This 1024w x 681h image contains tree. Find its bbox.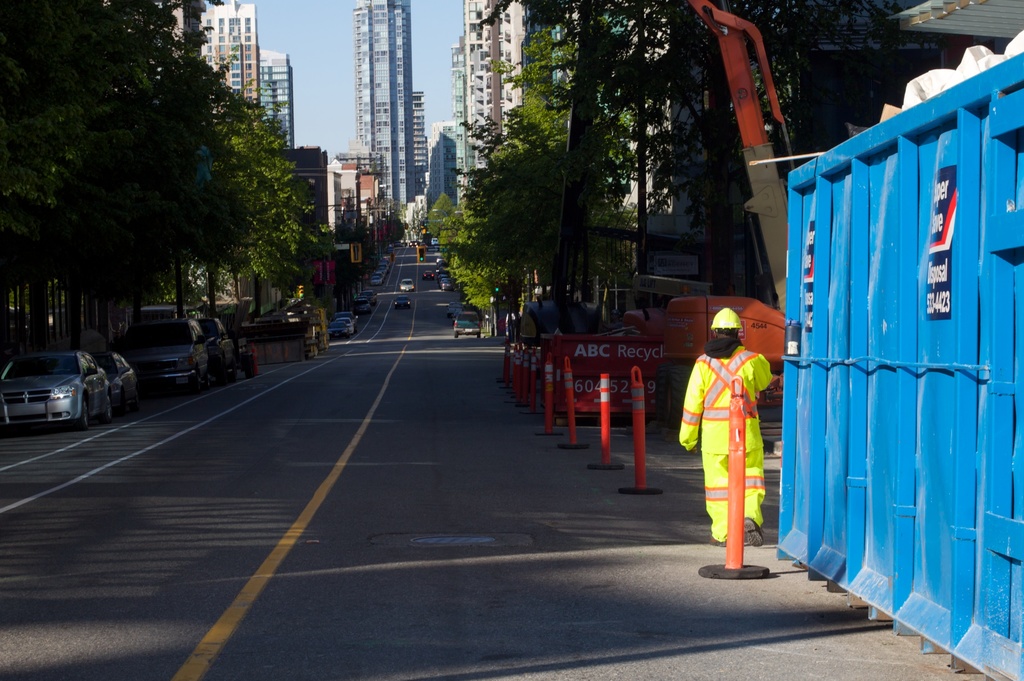
(left=446, top=207, right=499, bottom=330).
